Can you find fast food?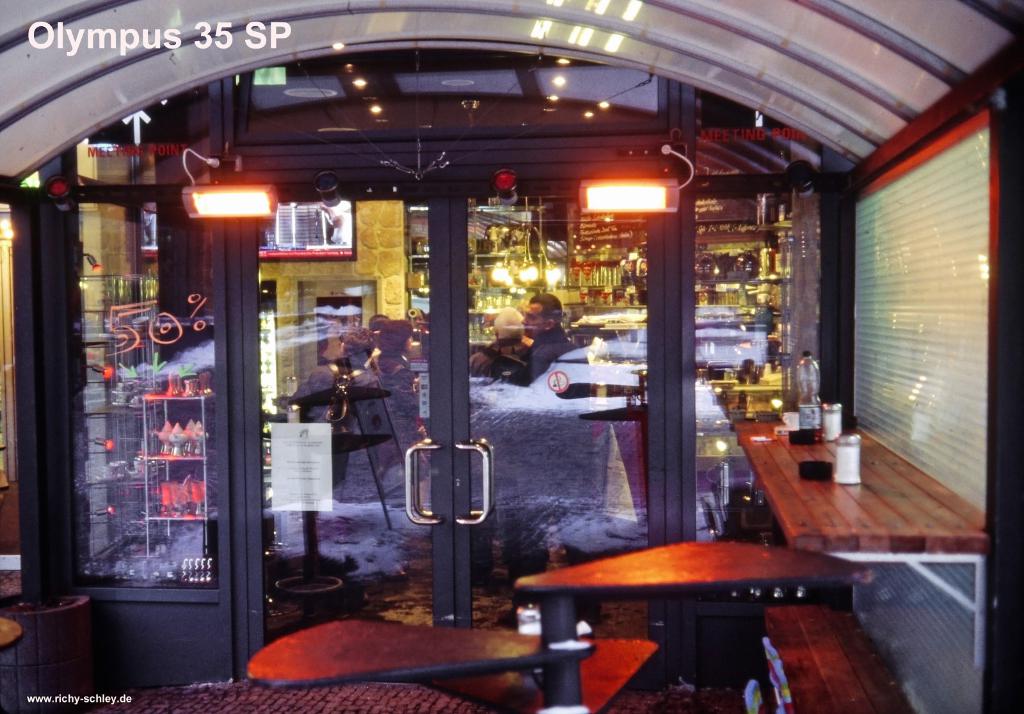
Yes, bounding box: {"x1": 164, "y1": 479, "x2": 173, "y2": 510}.
